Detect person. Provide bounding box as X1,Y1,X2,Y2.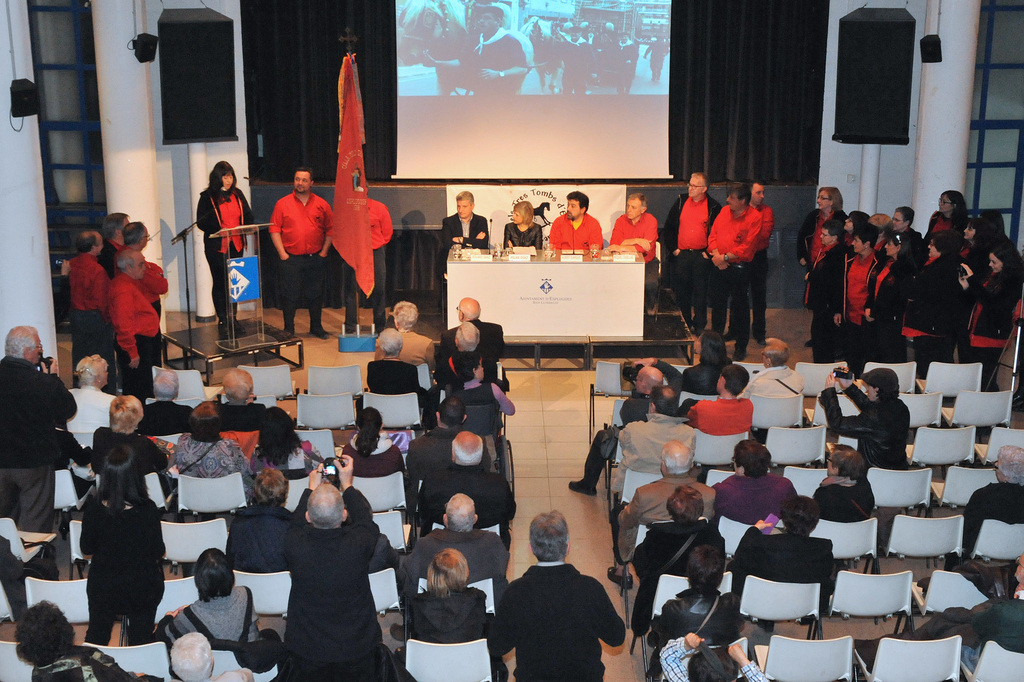
666,167,723,330.
